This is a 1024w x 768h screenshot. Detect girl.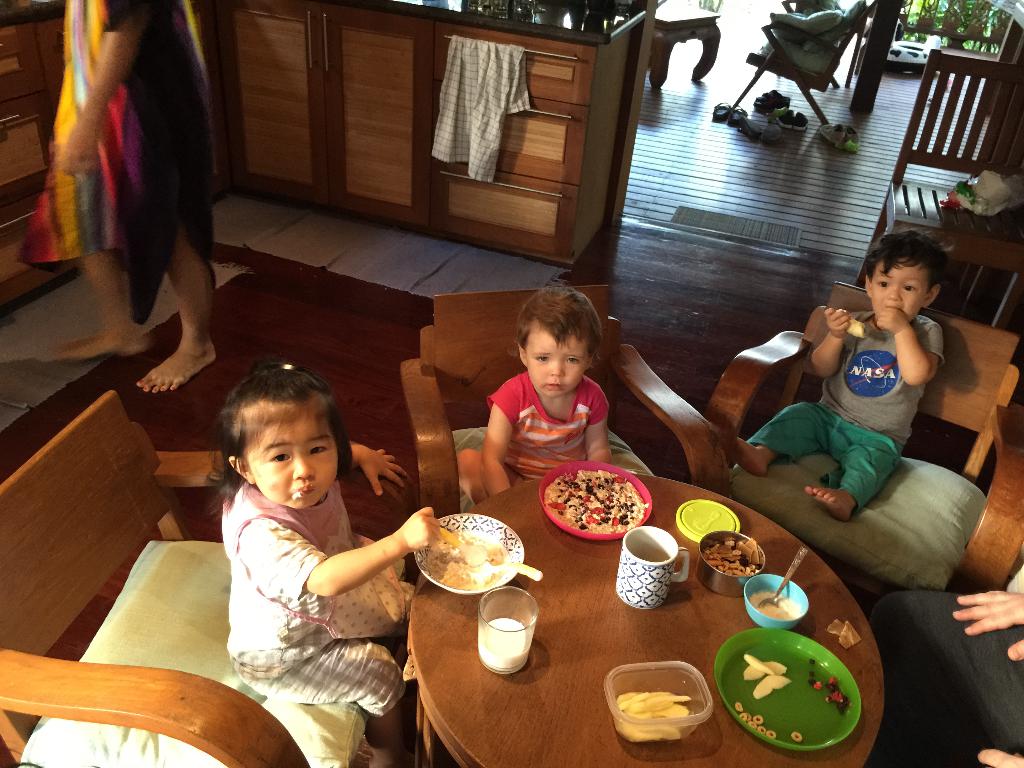
x1=200, y1=358, x2=446, y2=755.
